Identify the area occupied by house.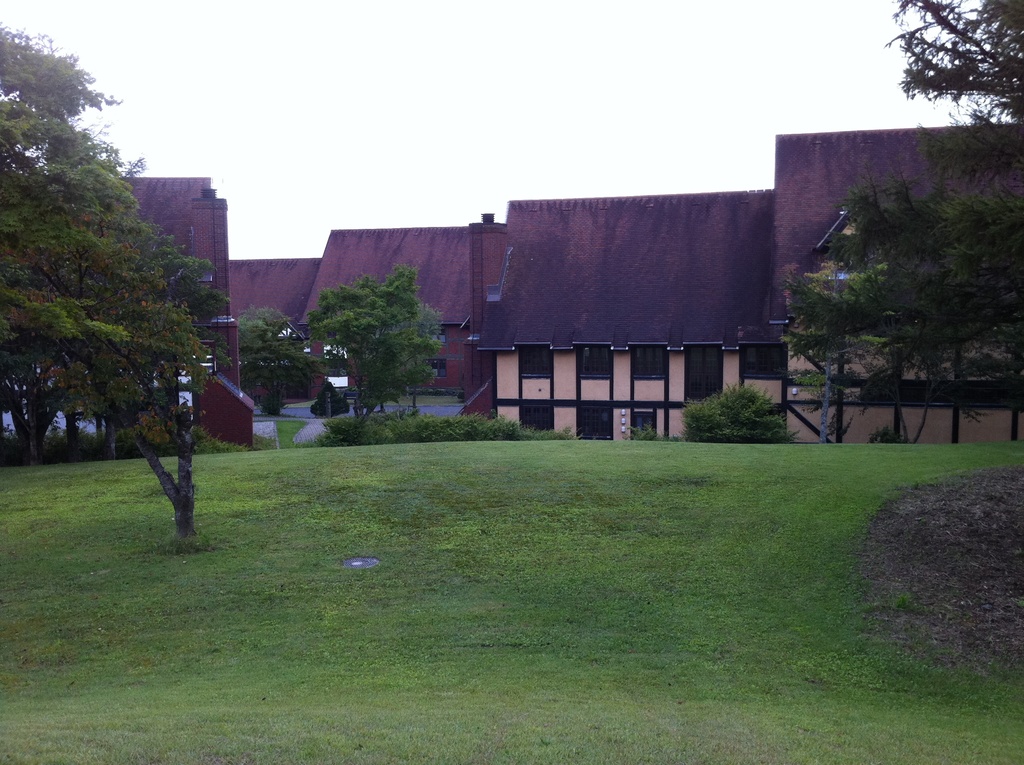
Area: Rect(479, 120, 1023, 435).
